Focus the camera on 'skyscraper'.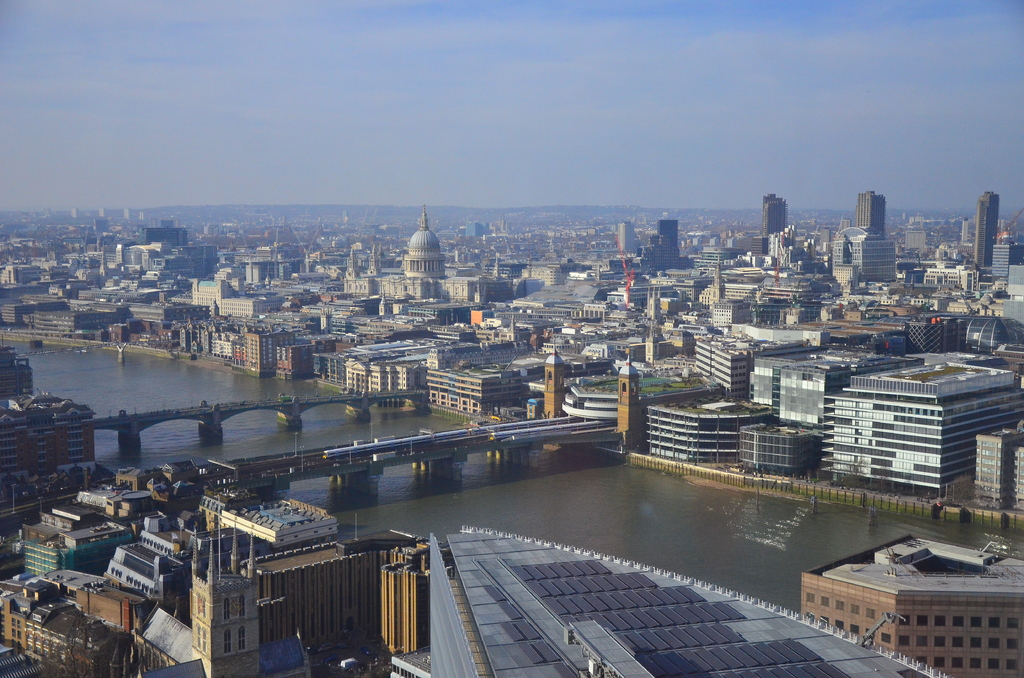
Focus region: region(968, 183, 991, 268).
